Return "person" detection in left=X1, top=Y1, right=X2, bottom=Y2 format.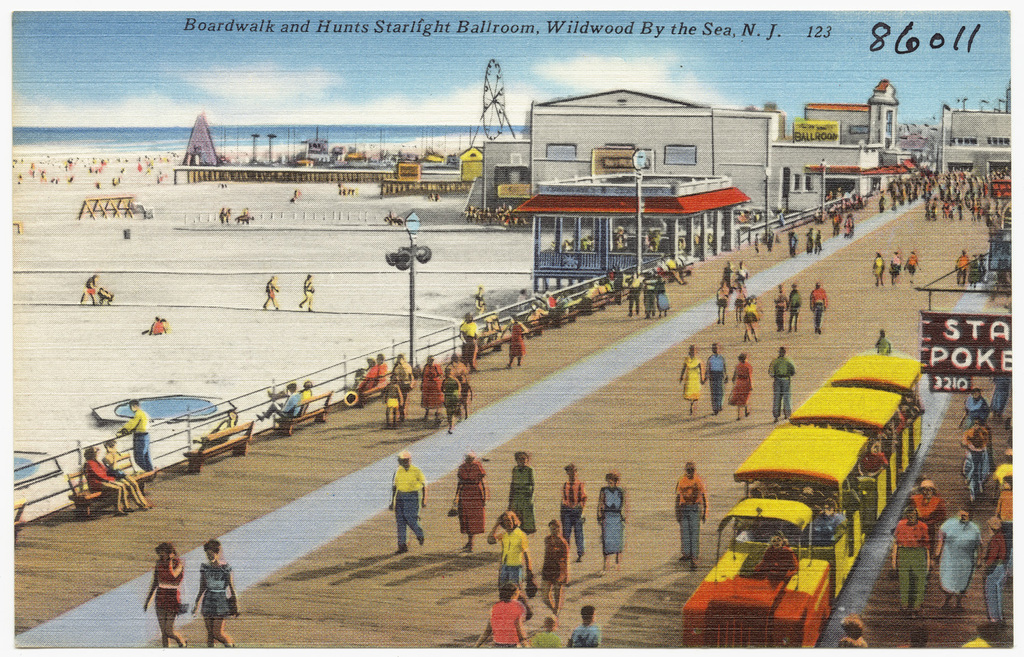
left=623, top=267, right=641, bottom=312.
